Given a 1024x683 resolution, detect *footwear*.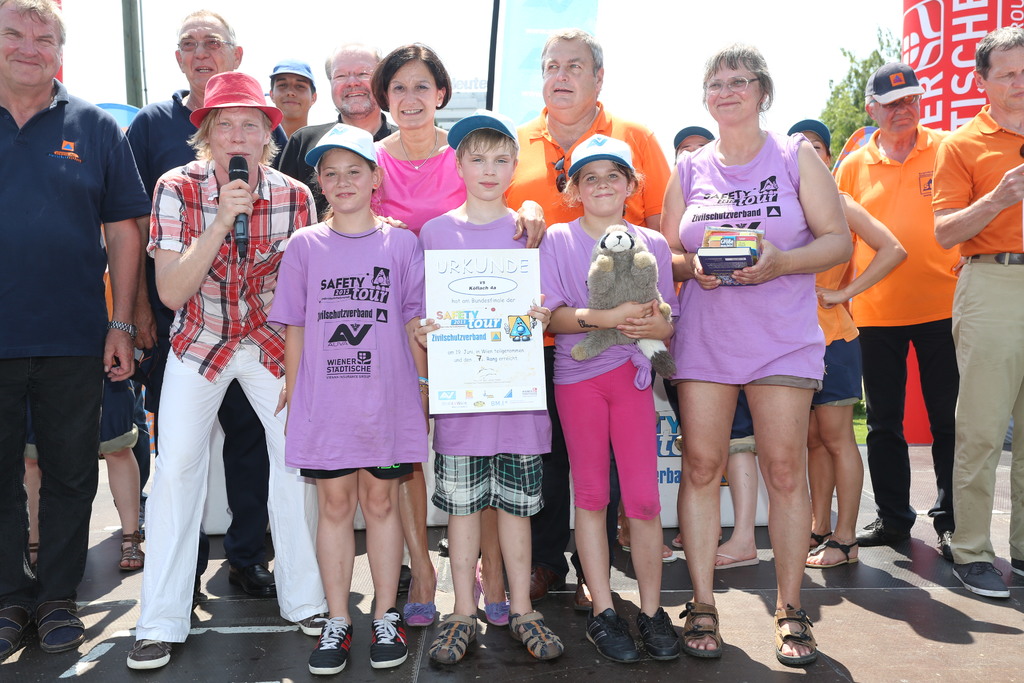
crop(473, 556, 511, 625).
